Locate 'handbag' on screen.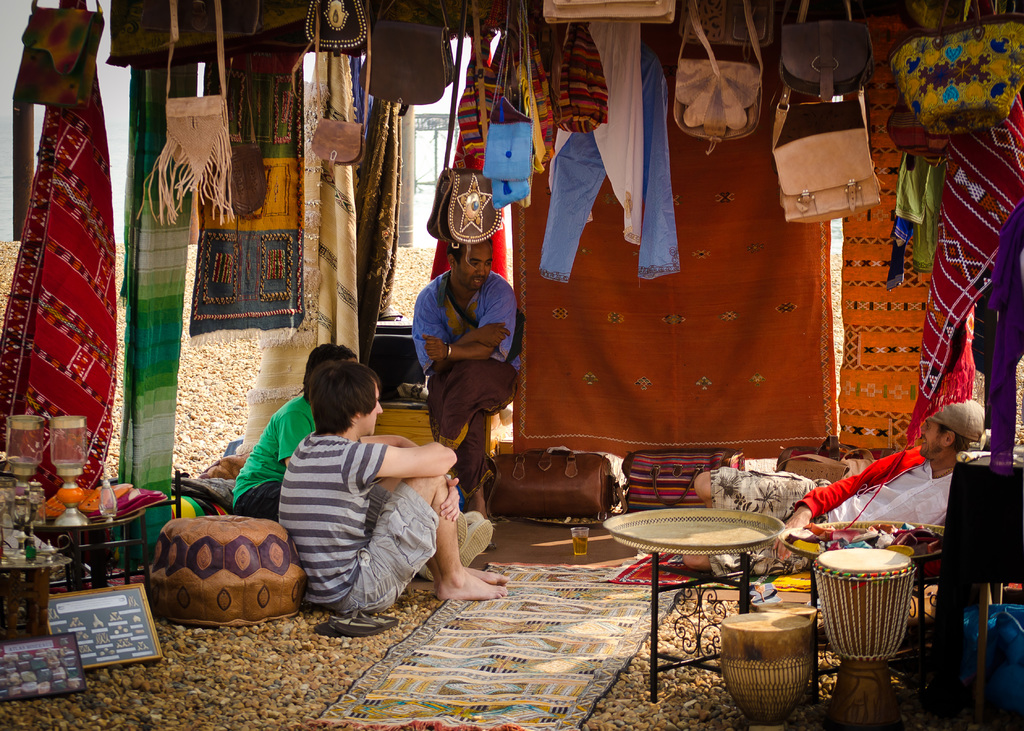
On screen at box(15, 0, 104, 97).
